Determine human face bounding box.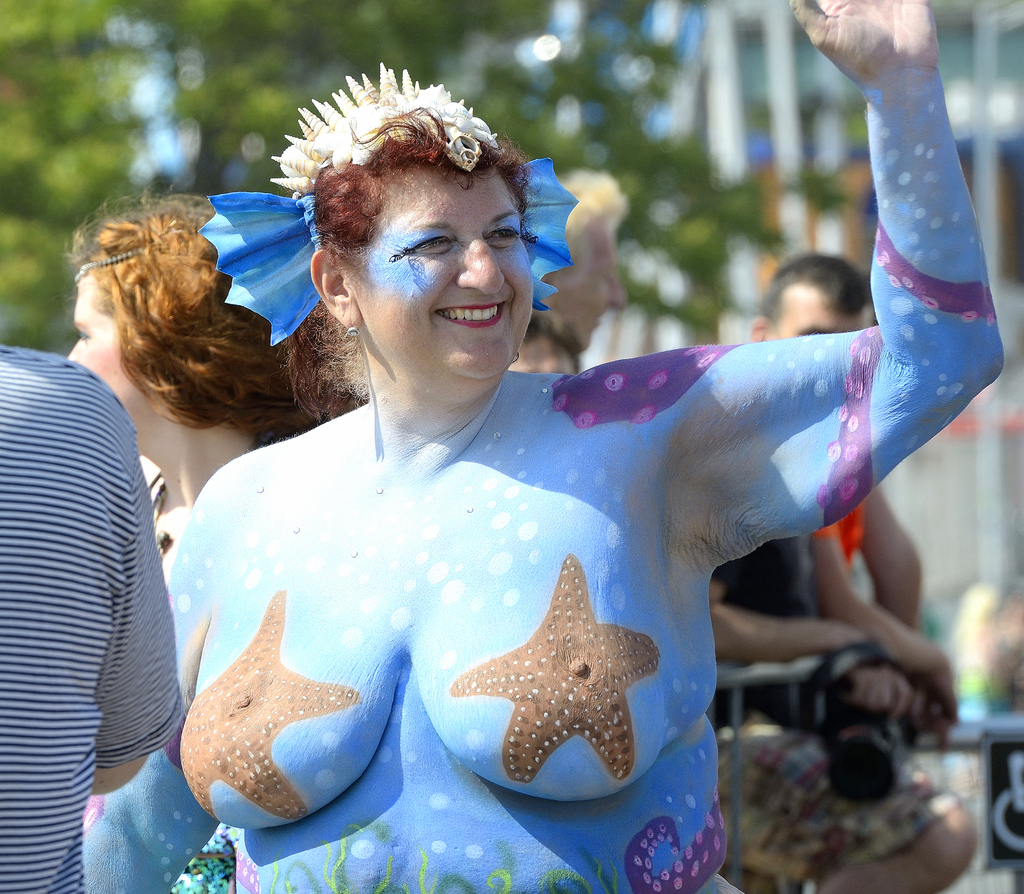
Determined: 63 275 146 453.
